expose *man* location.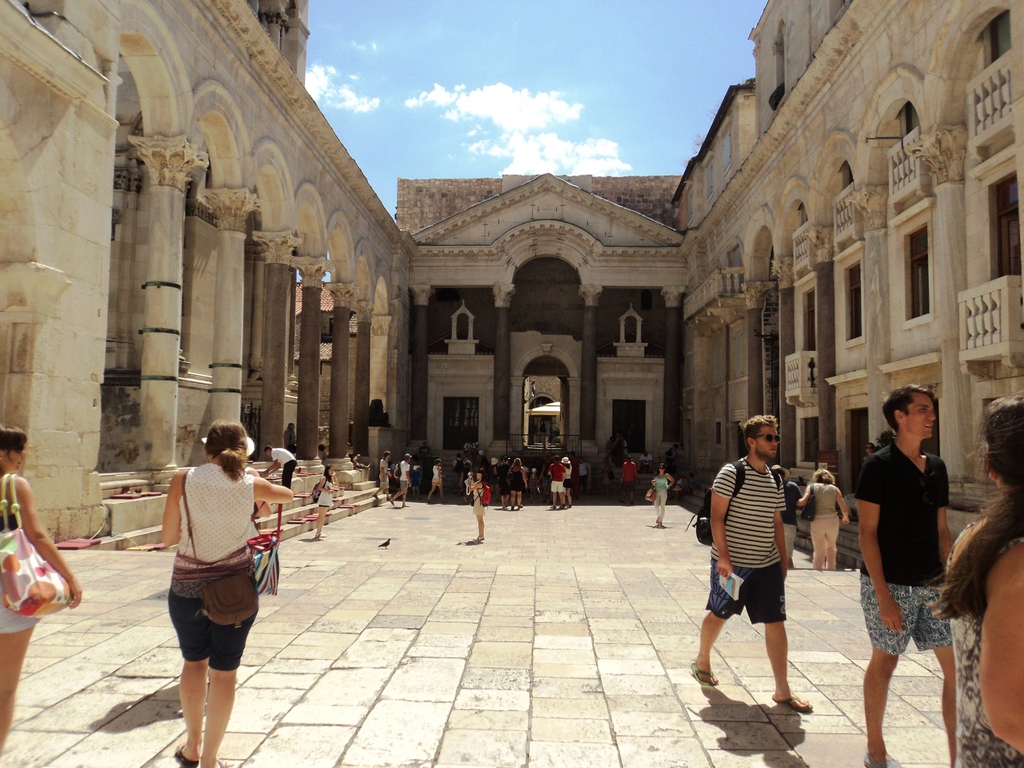
Exposed at <bbox>369, 450, 392, 500</bbox>.
